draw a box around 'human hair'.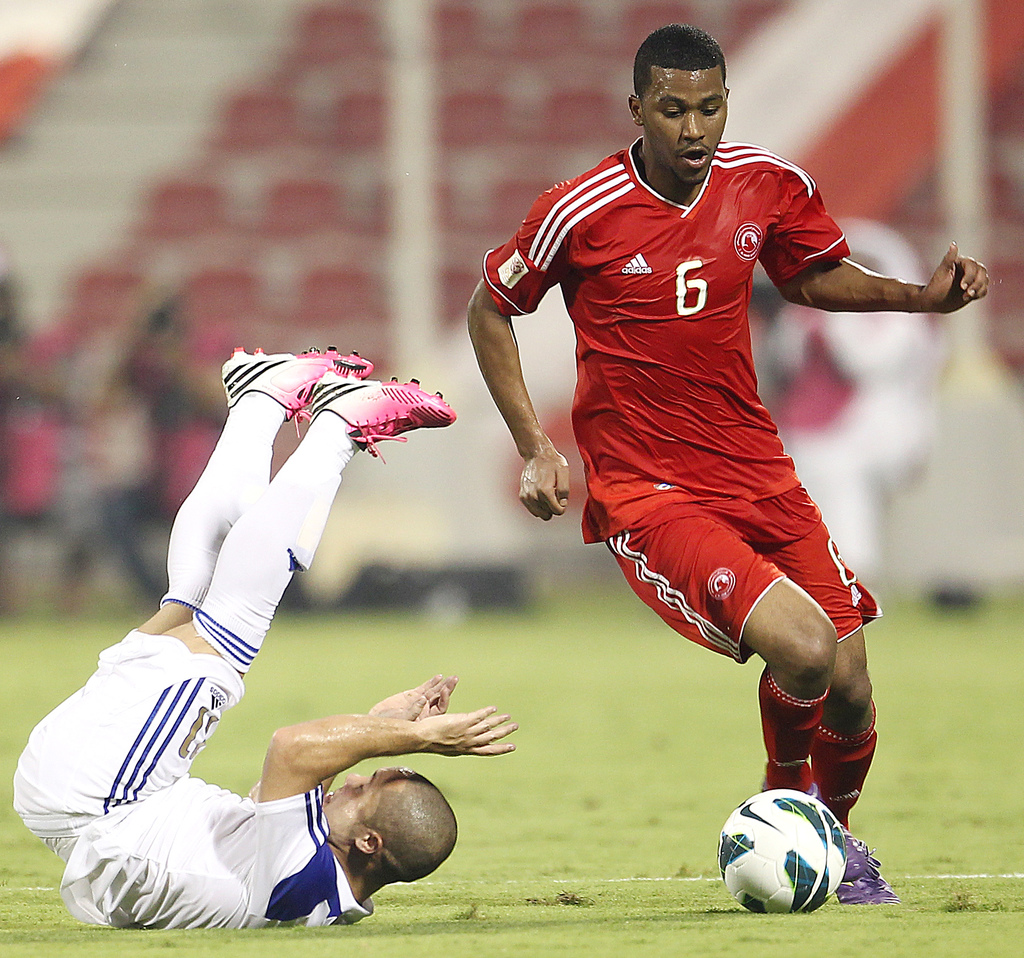
box=[632, 24, 726, 103].
